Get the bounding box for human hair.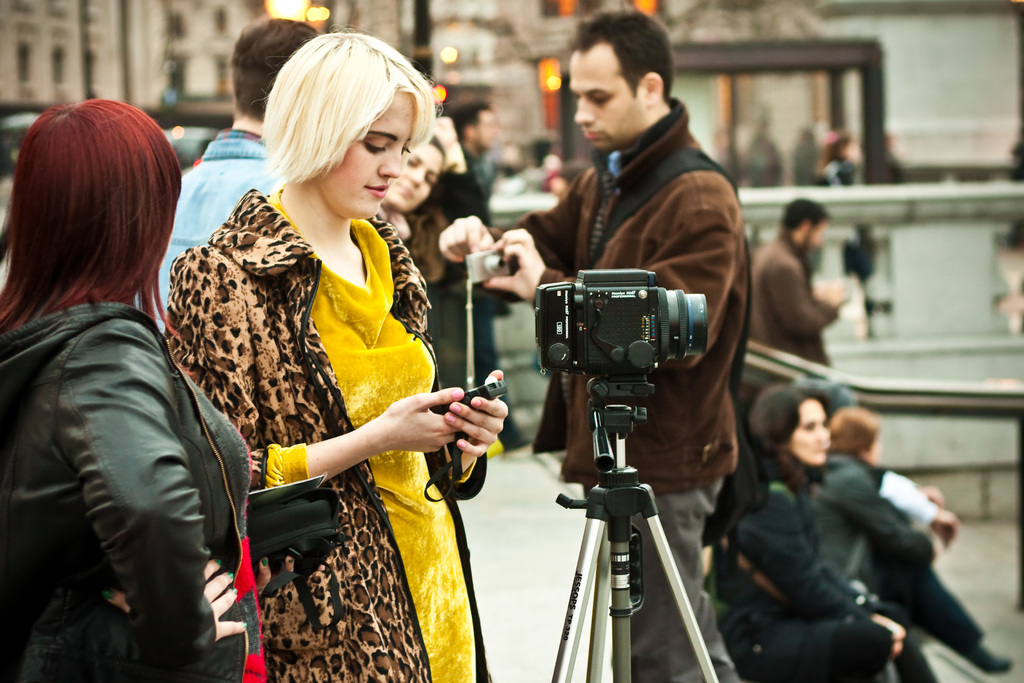
[x1=779, y1=197, x2=830, y2=243].
